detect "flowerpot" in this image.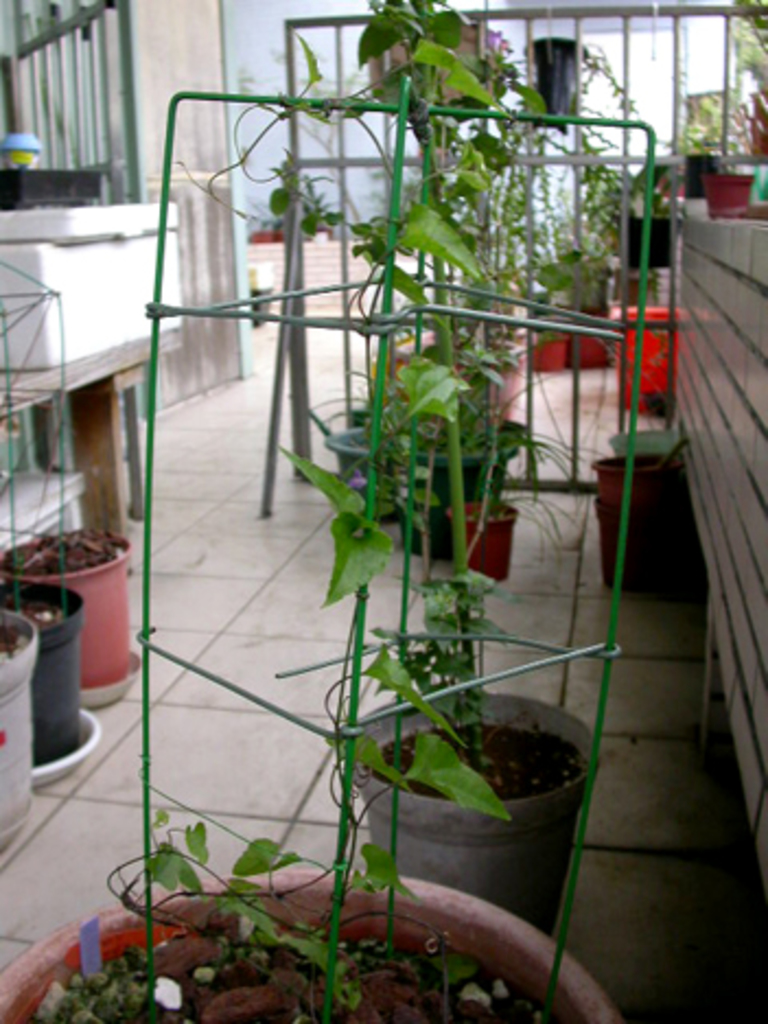
Detection: 444/499/527/575.
